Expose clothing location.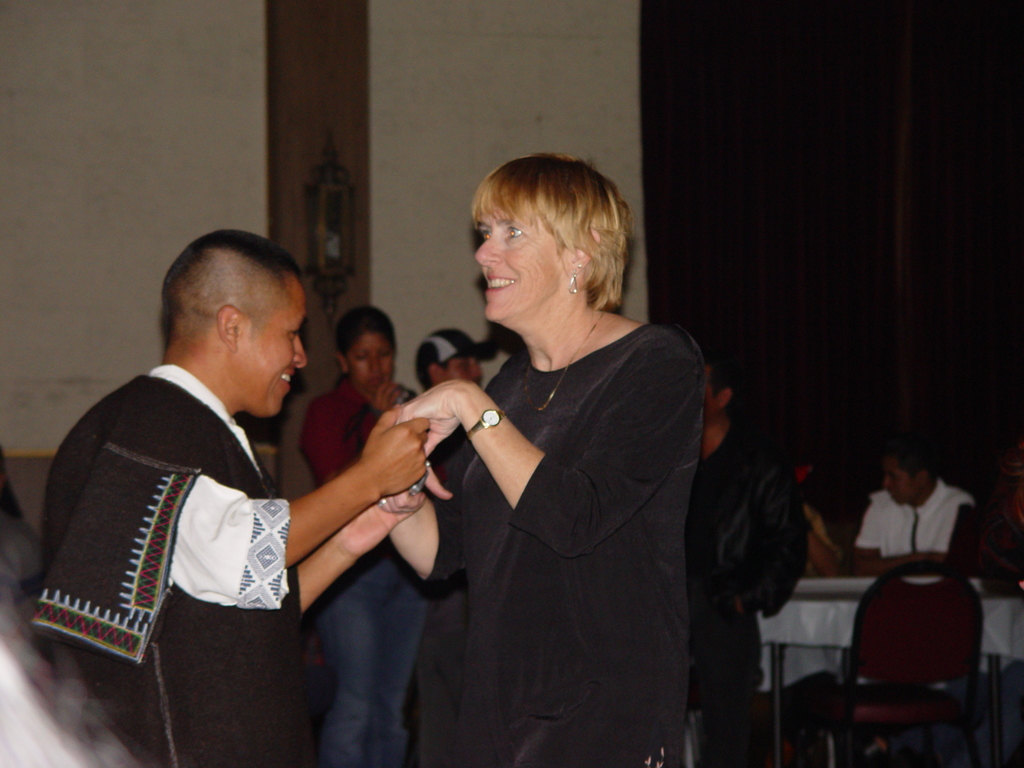
Exposed at <region>301, 355, 446, 767</region>.
